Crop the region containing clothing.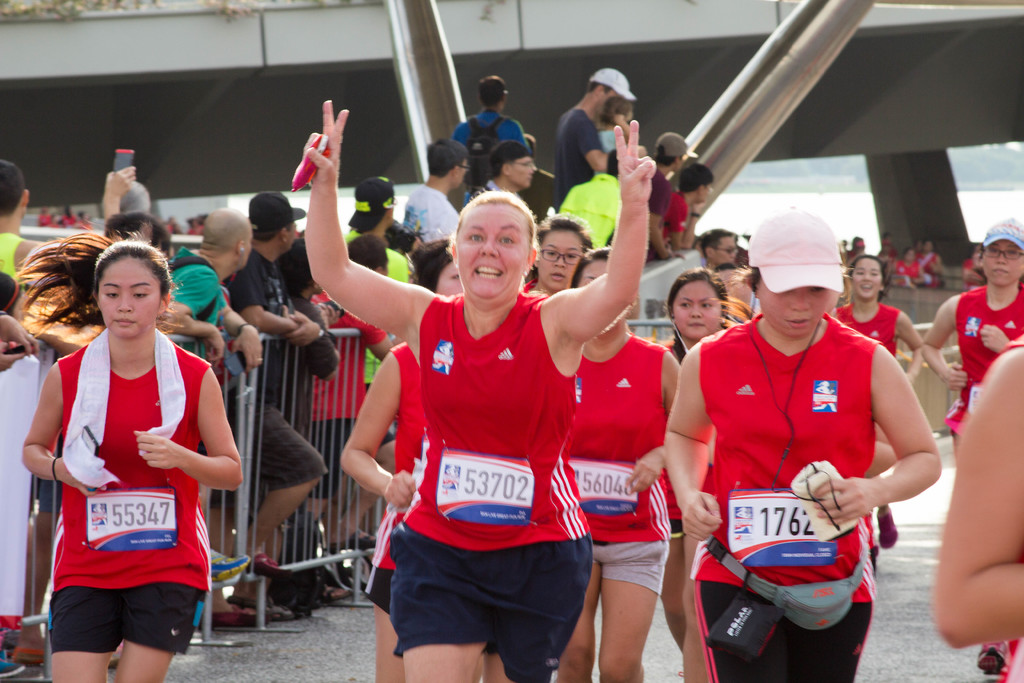
Crop region: crop(562, 336, 678, 589).
